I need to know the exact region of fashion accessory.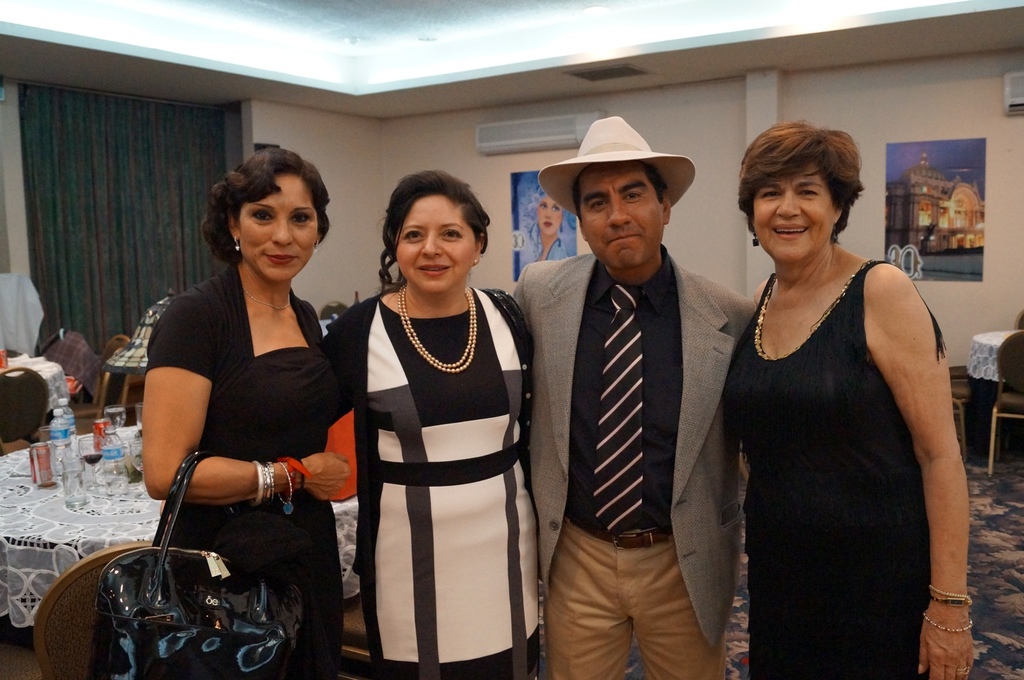
Region: bbox=[927, 581, 973, 606].
